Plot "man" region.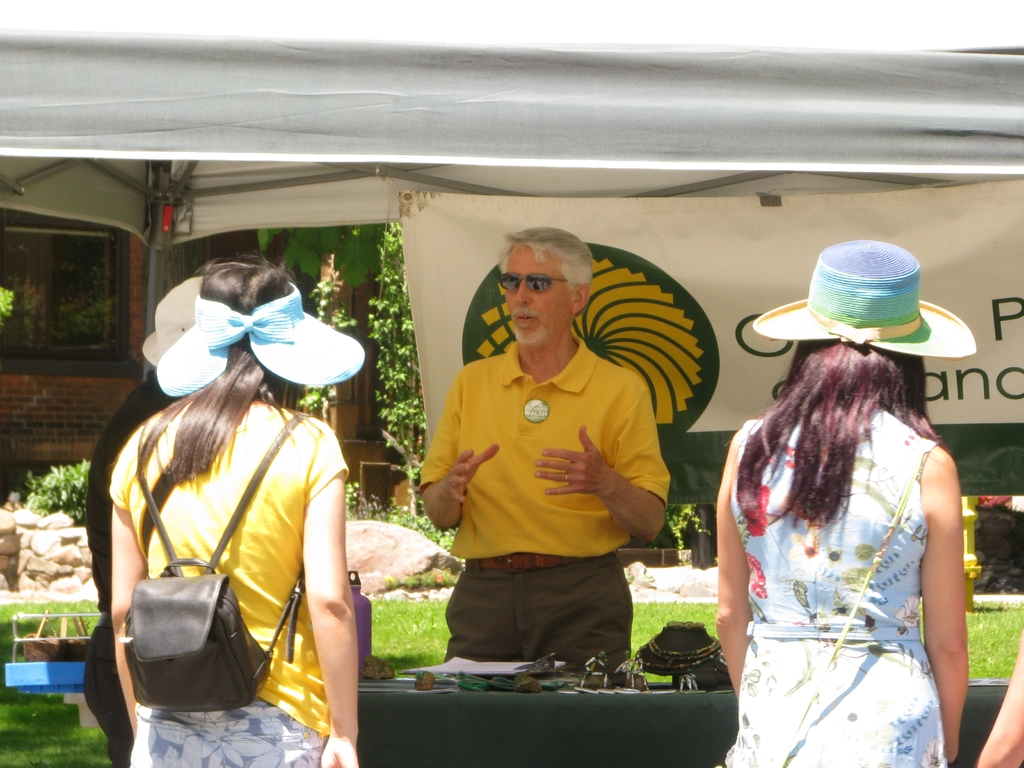
Plotted at (408, 219, 681, 676).
